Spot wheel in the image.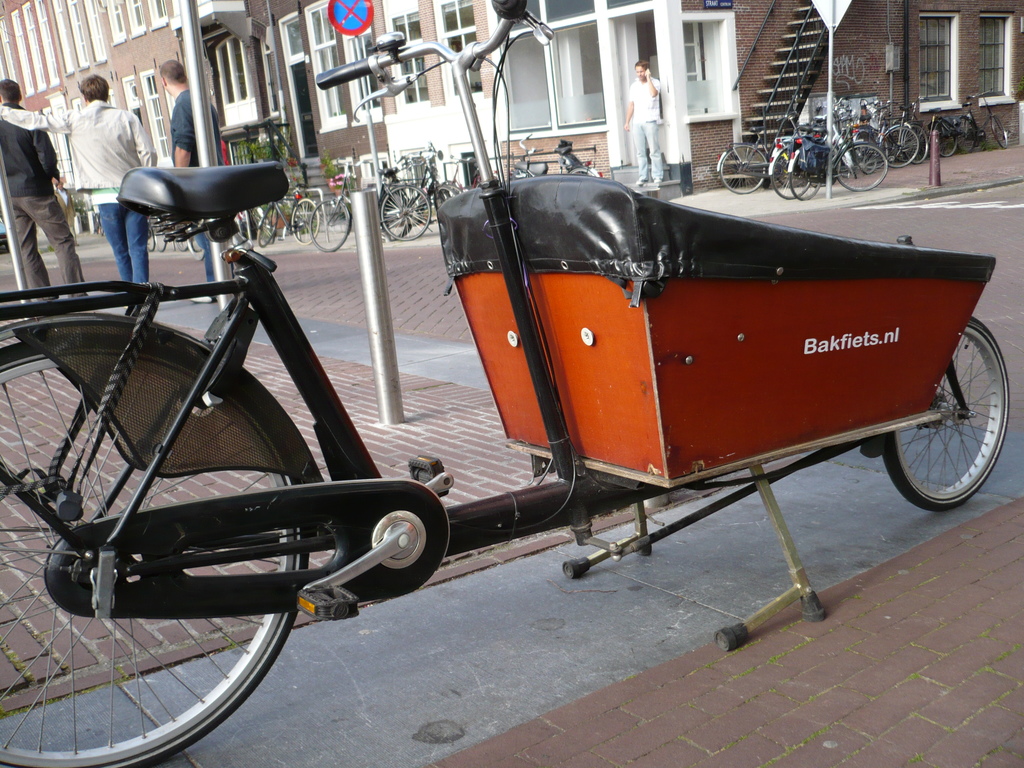
wheel found at pyautogui.locateOnScreen(884, 125, 921, 170).
